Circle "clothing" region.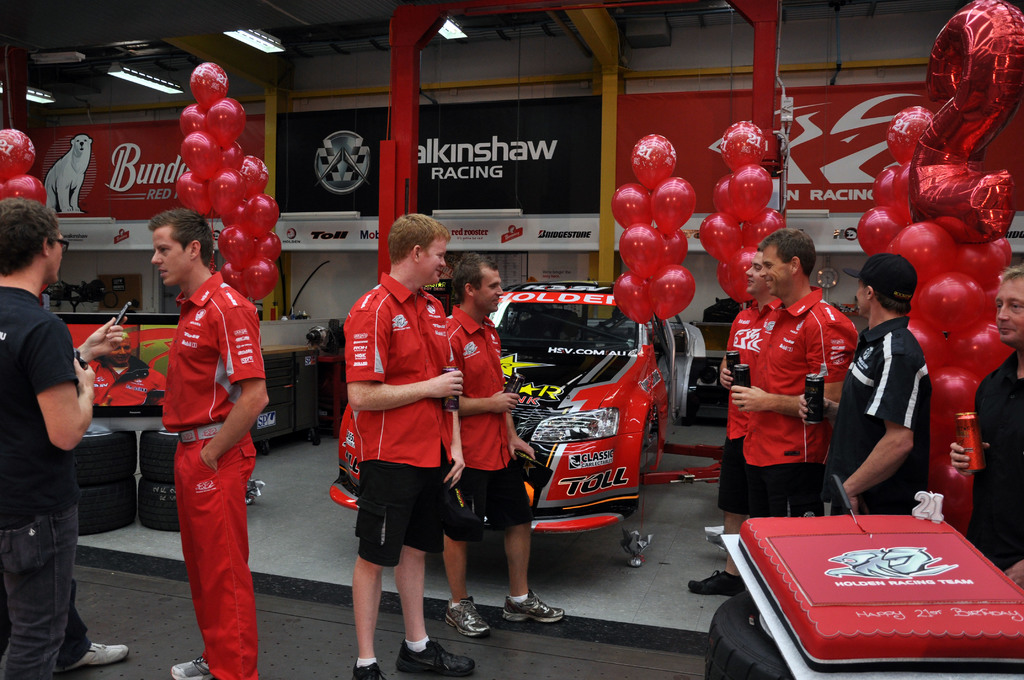
Region: crop(746, 286, 852, 521).
